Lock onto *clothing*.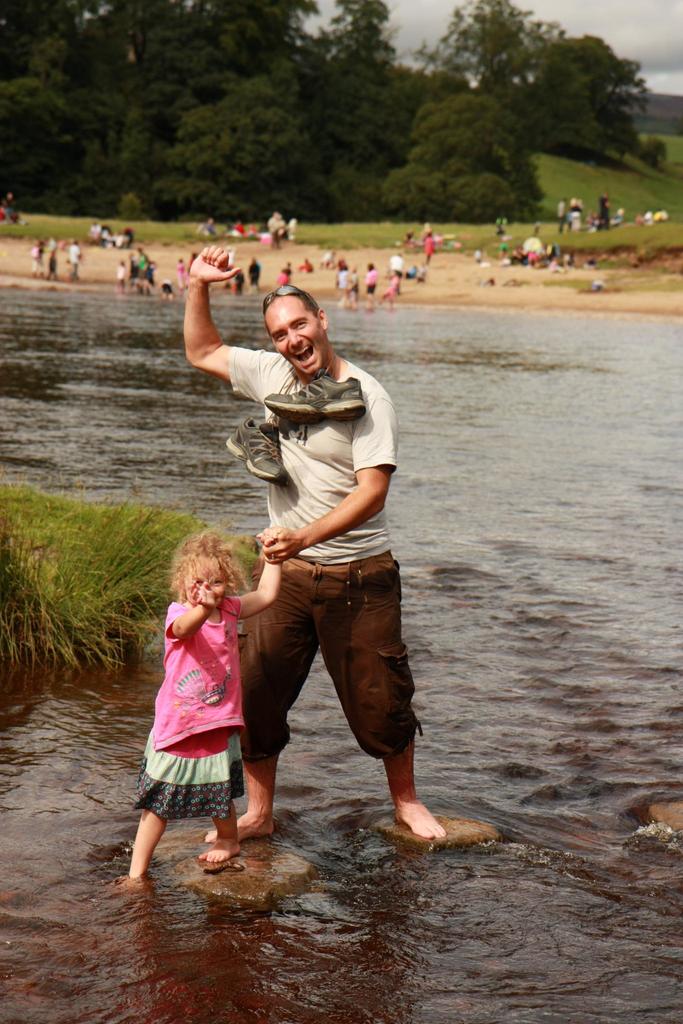
Locked: pyautogui.locateOnScreen(283, 263, 294, 276).
